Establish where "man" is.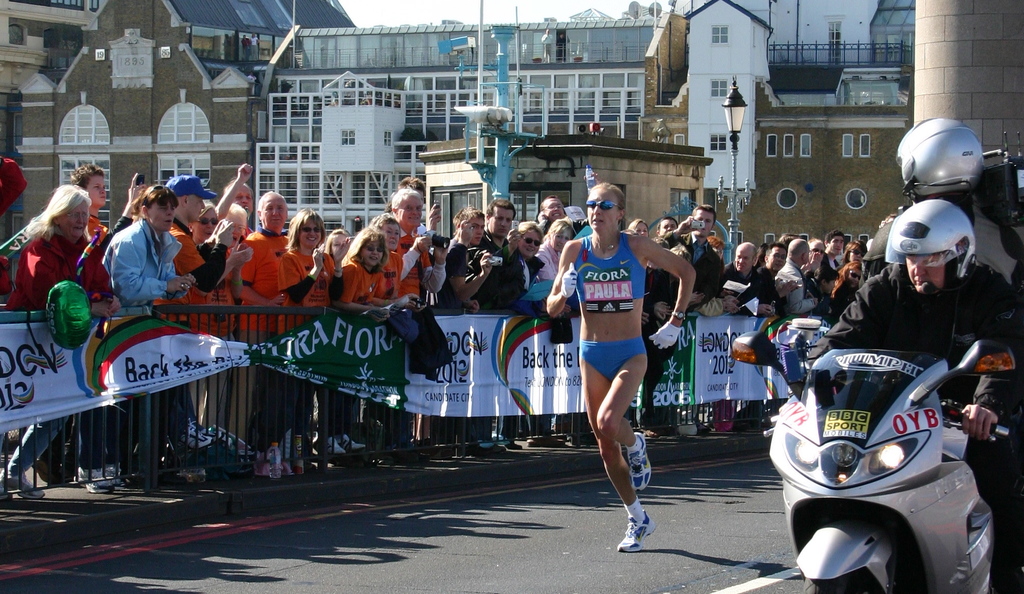
Established at locate(537, 196, 566, 238).
